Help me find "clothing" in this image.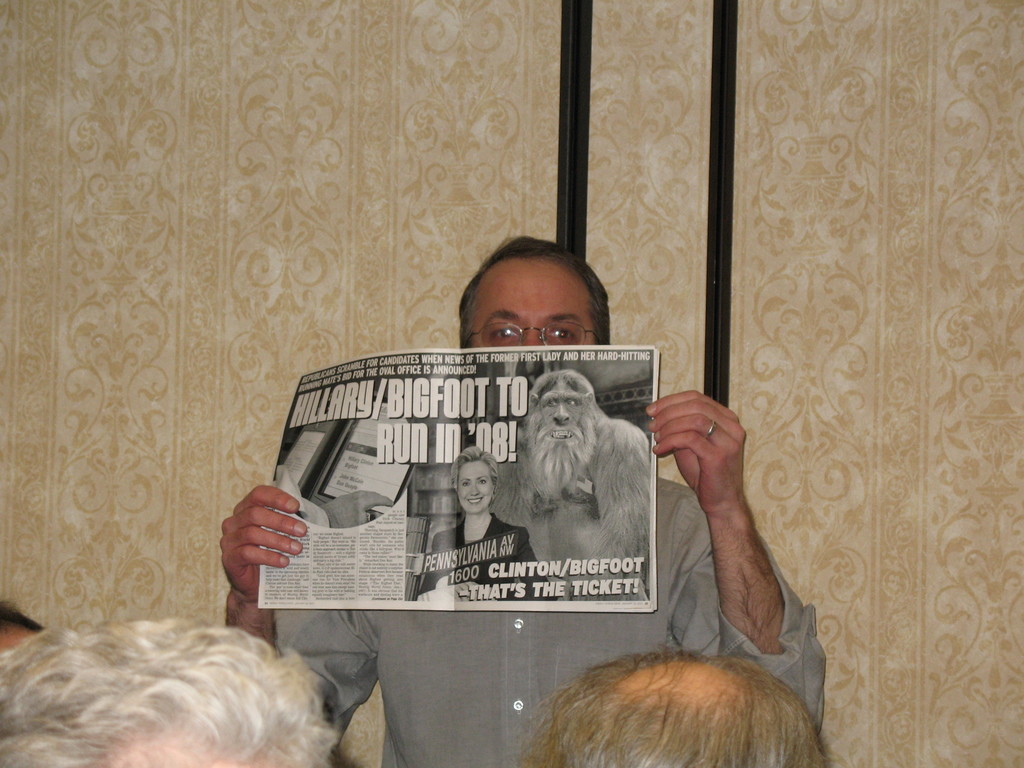
Found it: bbox=[265, 438, 823, 761].
